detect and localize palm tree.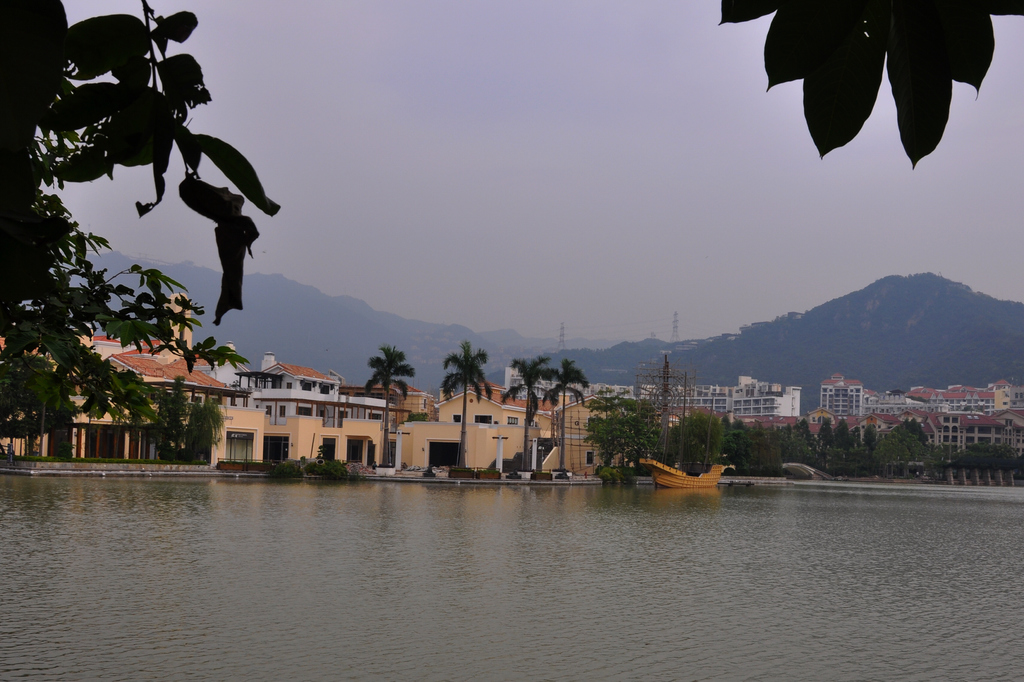
Localized at [508,369,563,489].
